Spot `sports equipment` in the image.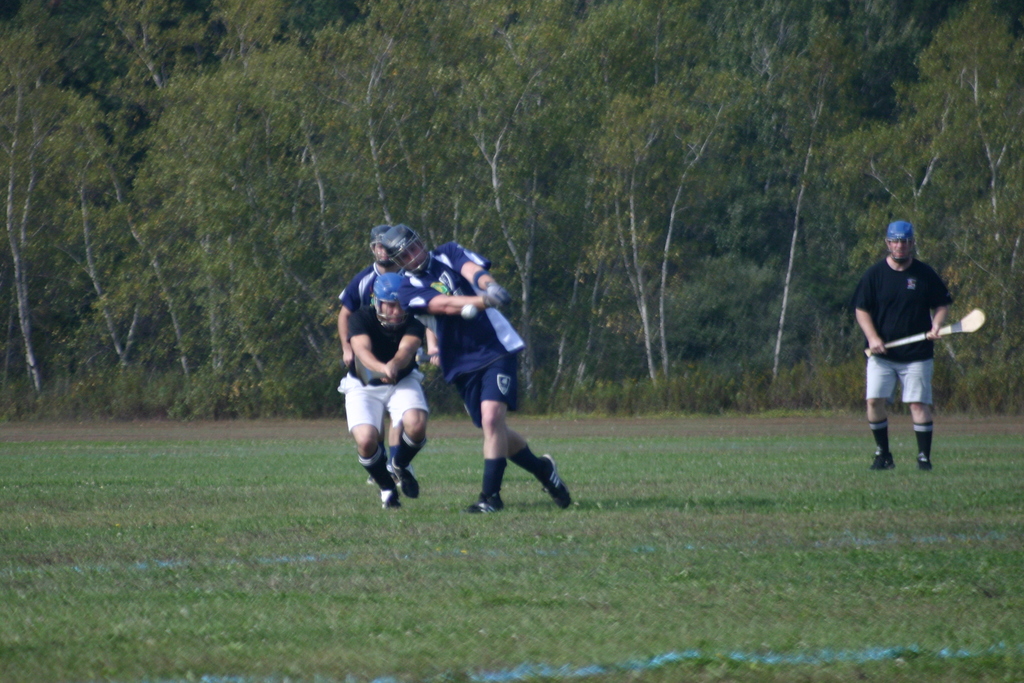
`sports equipment` found at [865, 304, 985, 360].
